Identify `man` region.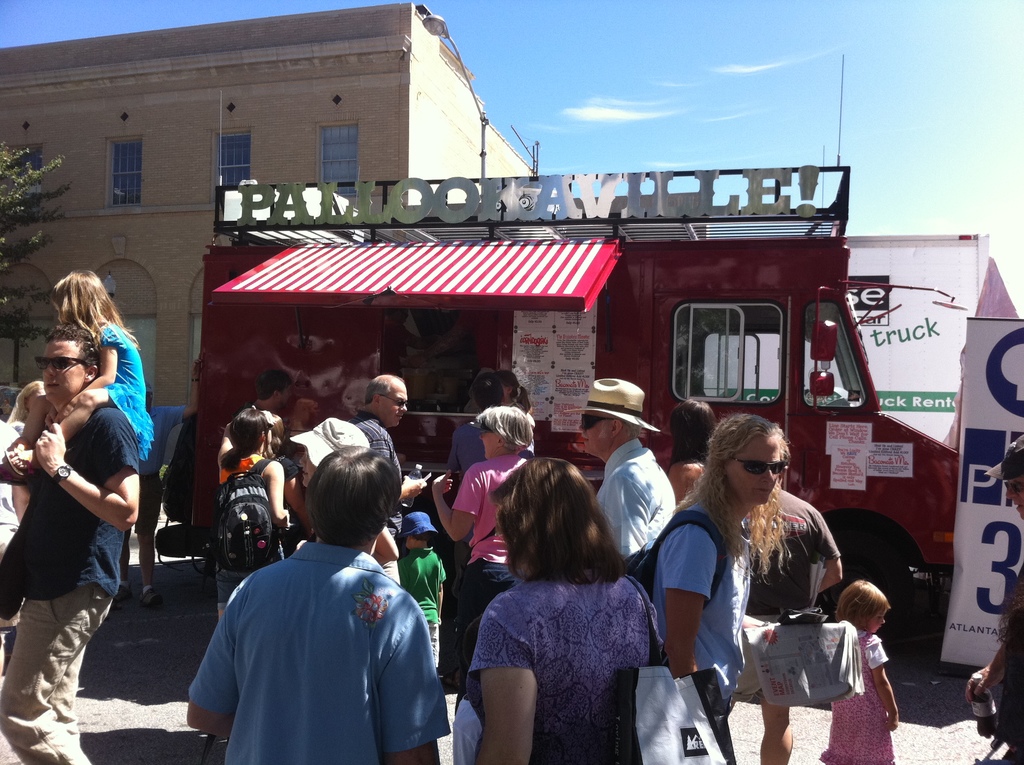
Region: locate(111, 353, 205, 609).
